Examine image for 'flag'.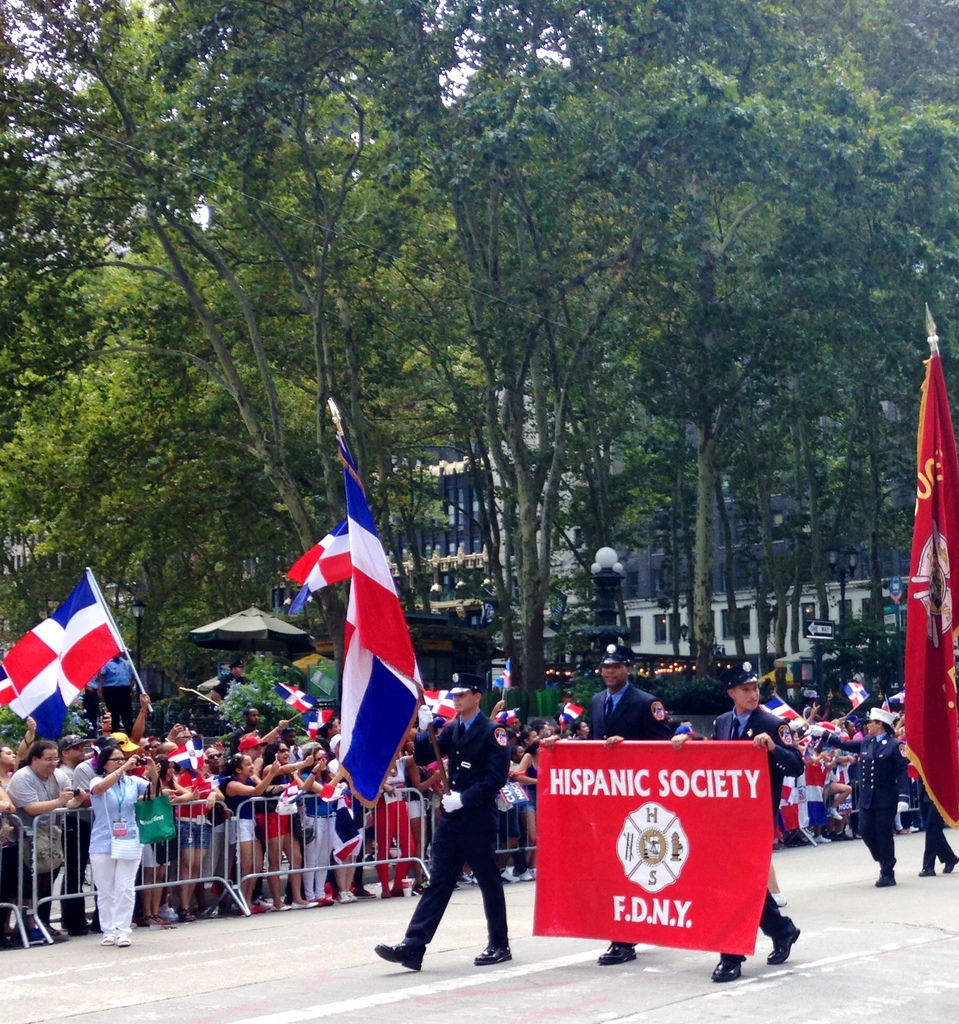
Examination result: l=501, t=705, r=522, b=732.
